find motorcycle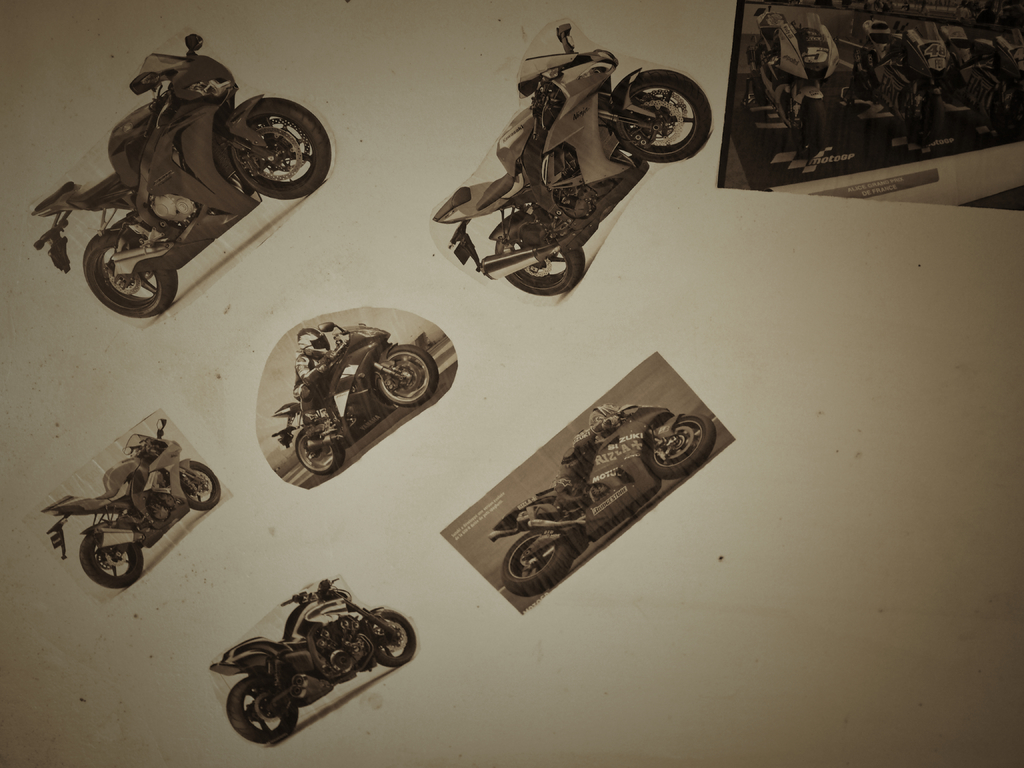
BBox(500, 410, 719, 593)
